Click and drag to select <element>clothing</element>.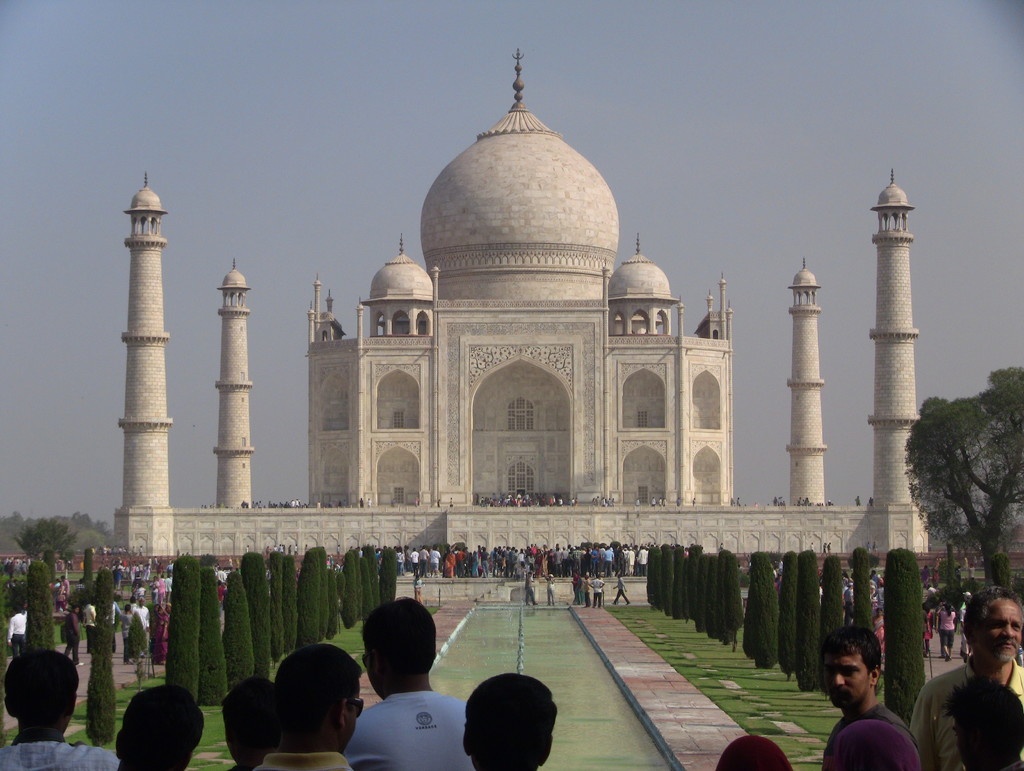
Selection: <bbox>812, 541, 814, 553</bbox>.
